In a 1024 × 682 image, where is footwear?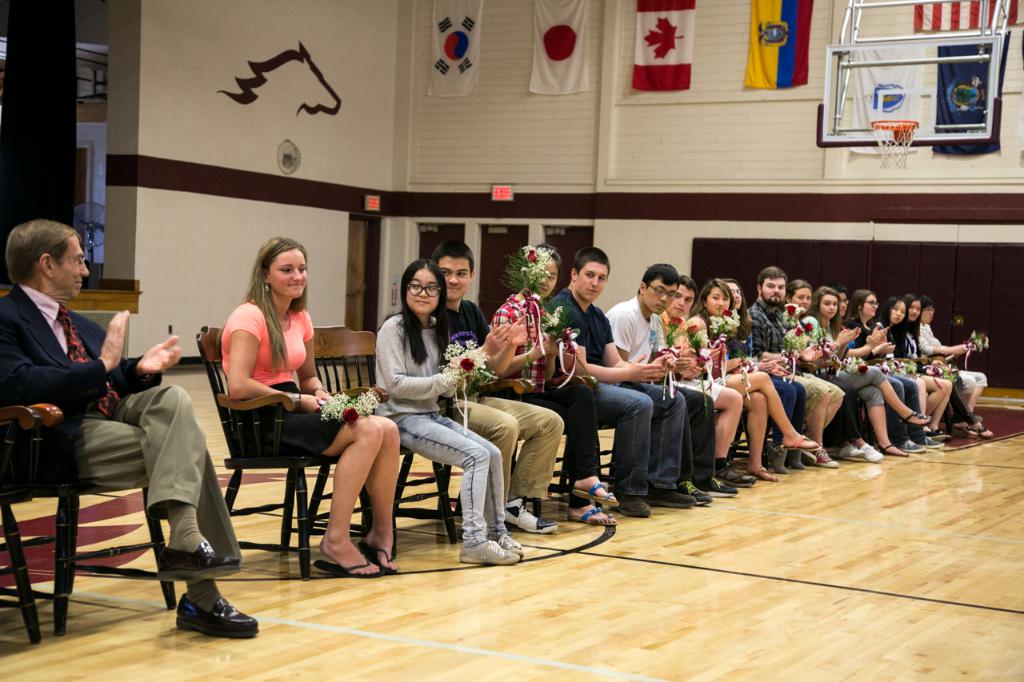
[left=356, top=537, right=398, bottom=571].
